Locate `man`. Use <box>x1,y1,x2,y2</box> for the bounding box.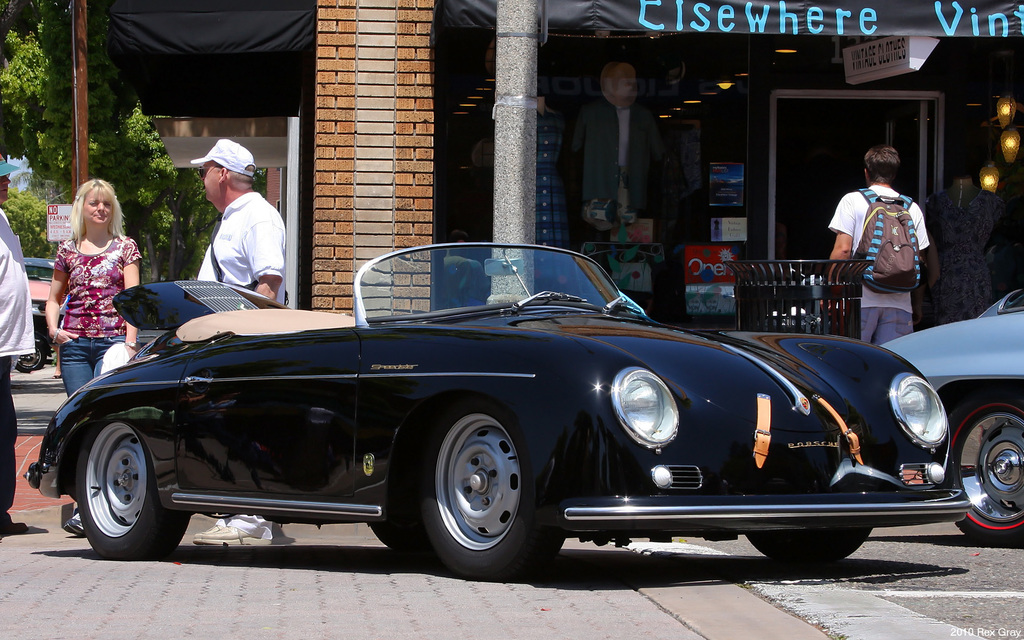
<box>0,152,36,539</box>.
